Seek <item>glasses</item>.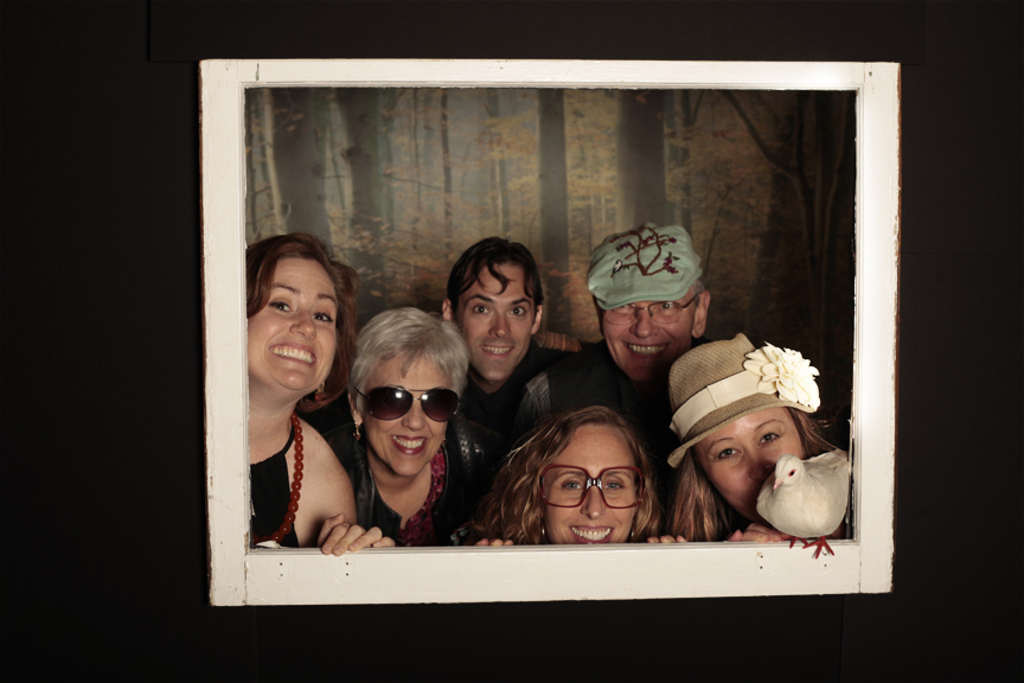
bbox=(532, 457, 653, 516).
